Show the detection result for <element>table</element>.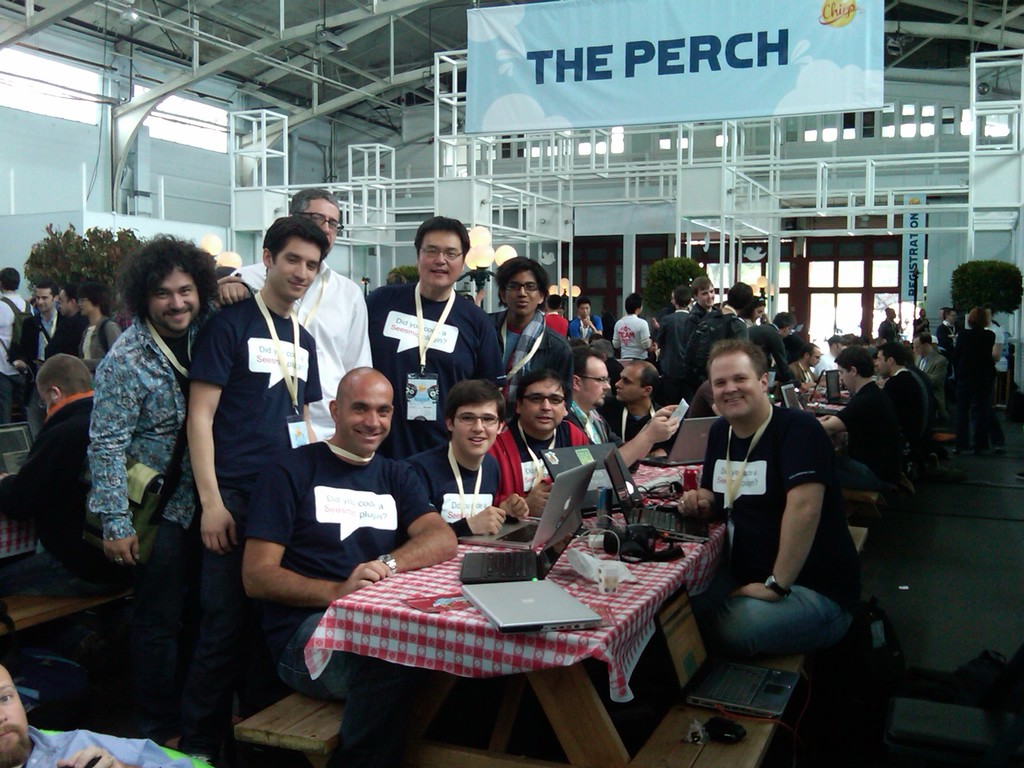
x1=404 y1=472 x2=762 y2=739.
